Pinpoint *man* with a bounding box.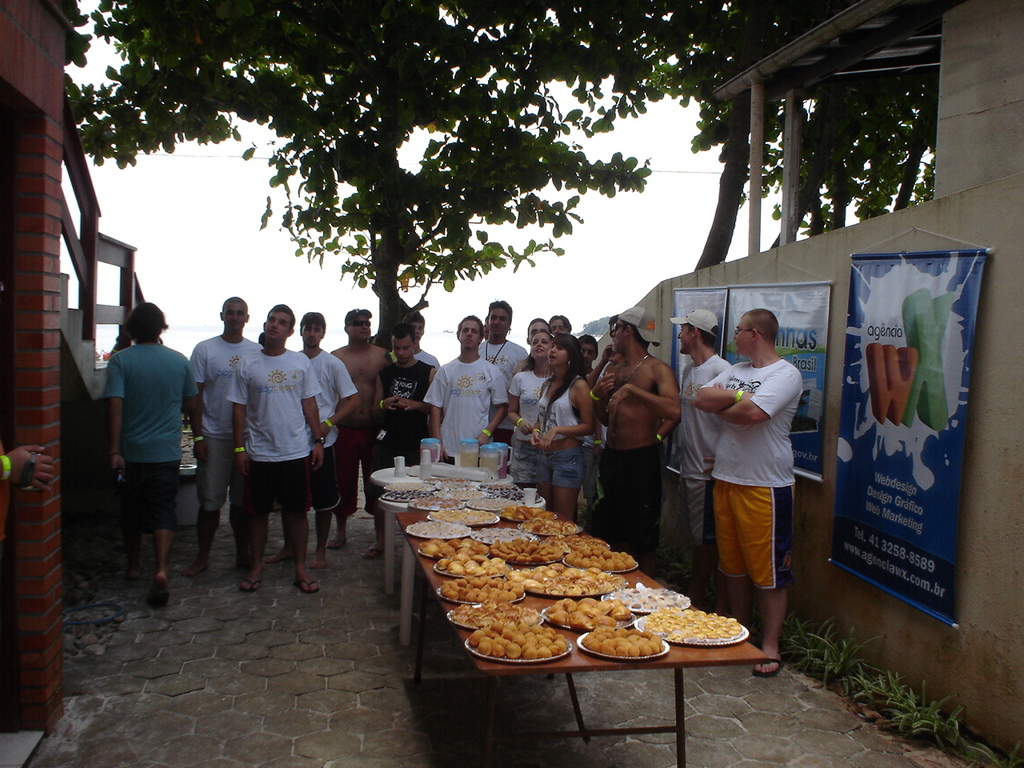
[x1=387, y1=310, x2=441, y2=366].
